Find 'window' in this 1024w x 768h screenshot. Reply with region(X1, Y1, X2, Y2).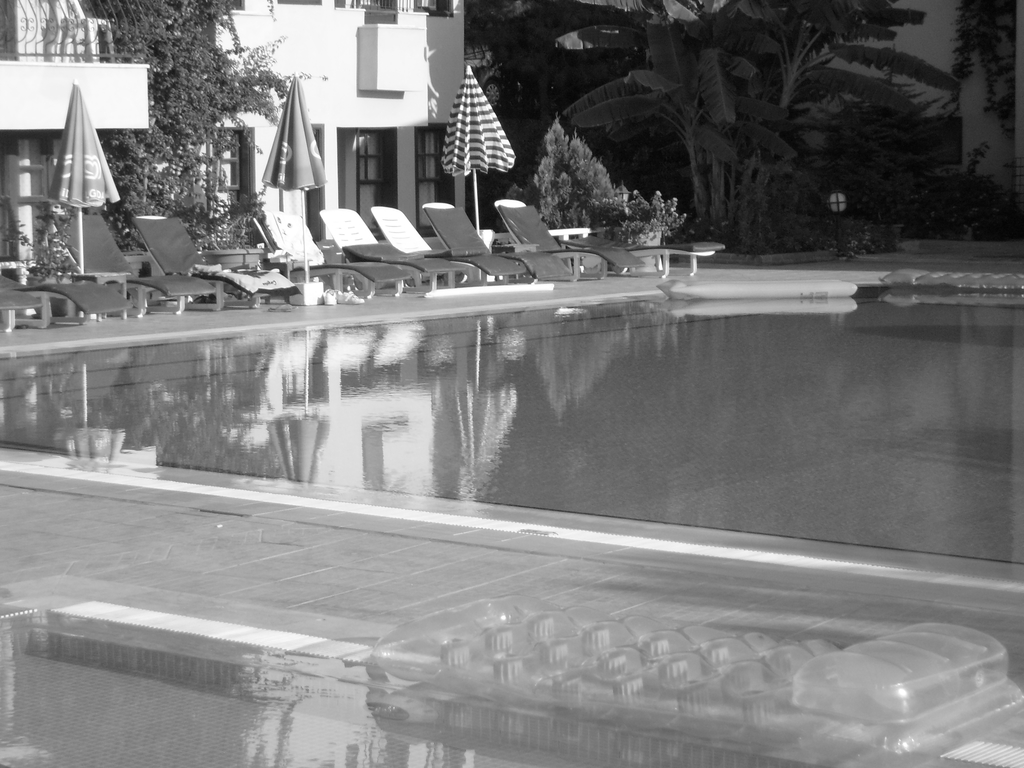
region(355, 131, 384, 230).
